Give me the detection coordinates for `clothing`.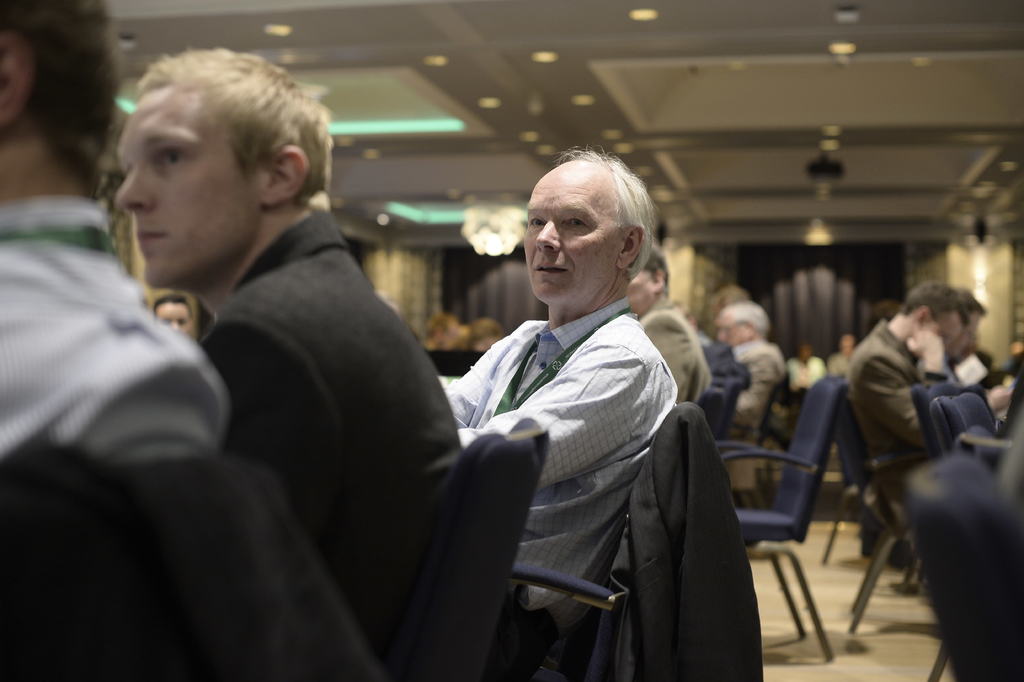
BBox(845, 320, 980, 494).
